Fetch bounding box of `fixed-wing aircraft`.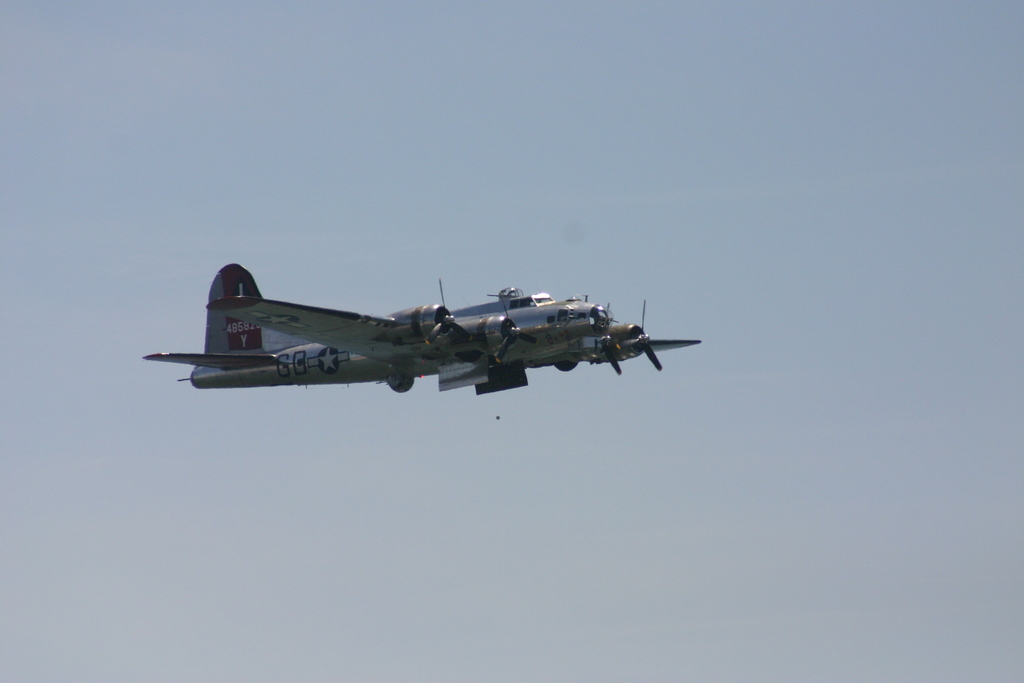
Bbox: <bbox>145, 260, 703, 398</bbox>.
